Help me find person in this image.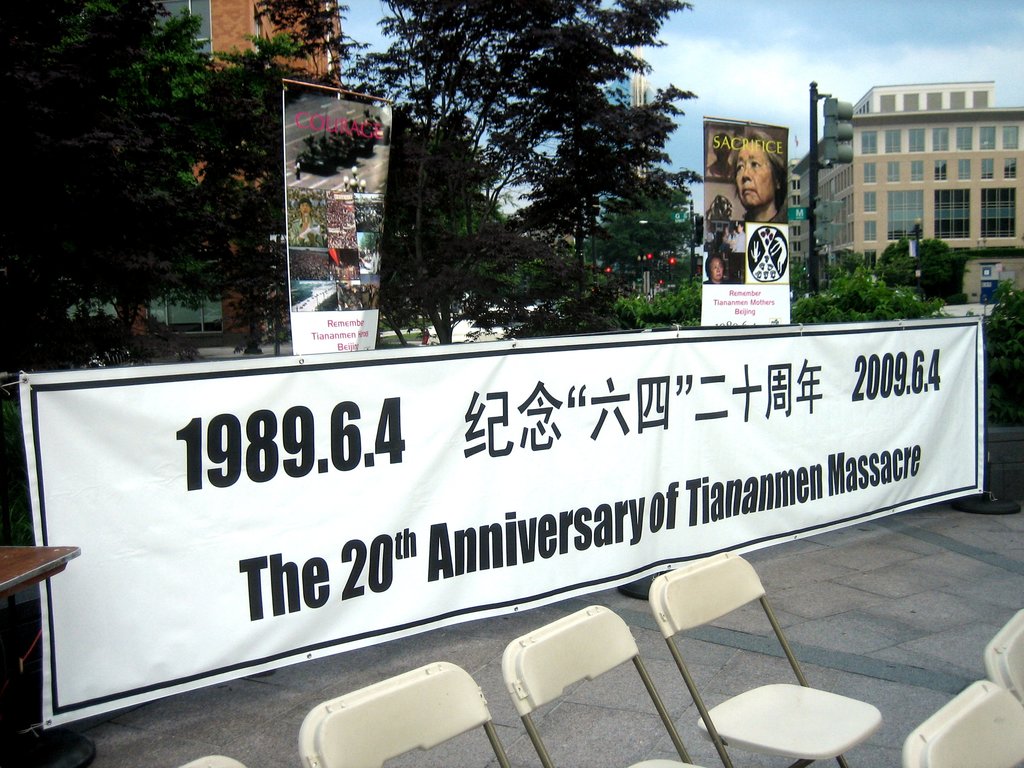
Found it: [x1=708, y1=117, x2=801, y2=317].
